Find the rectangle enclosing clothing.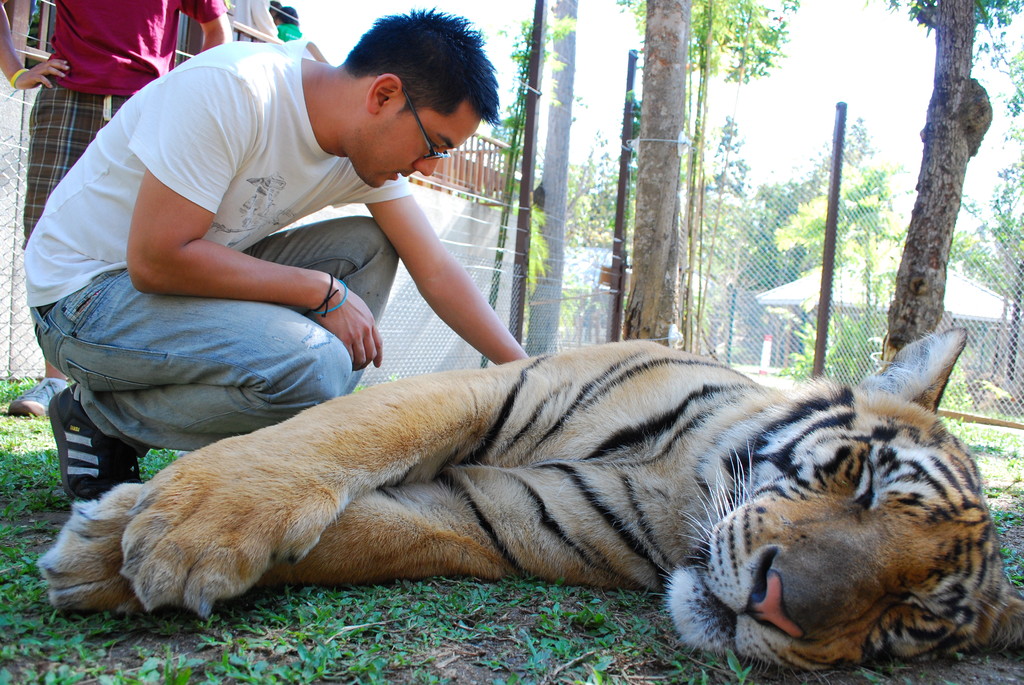
273/26/303/43.
